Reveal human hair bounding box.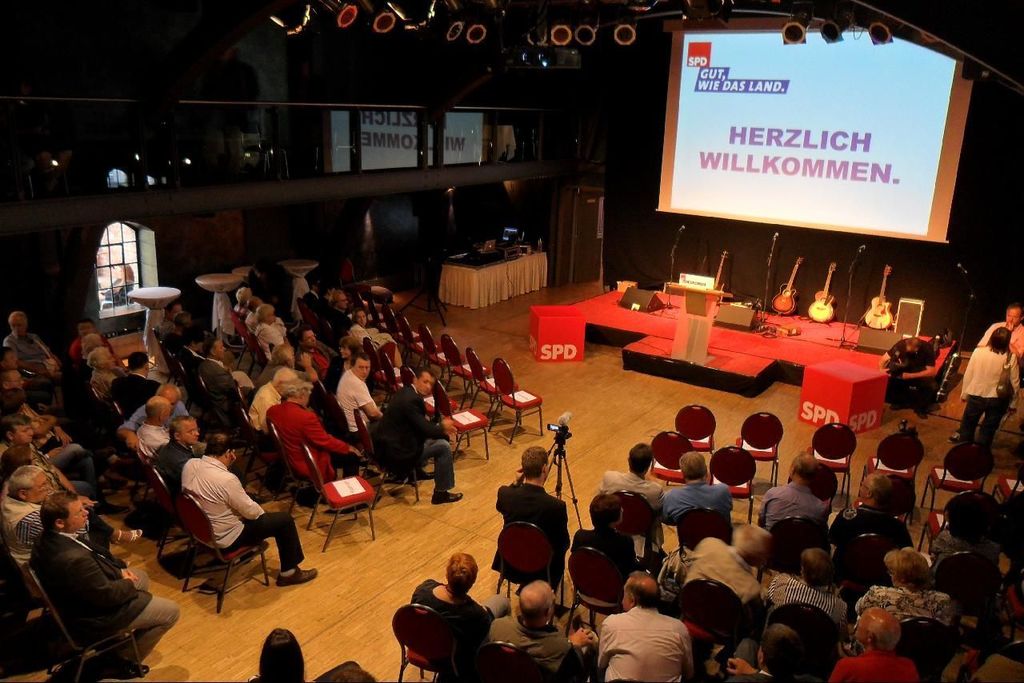
Revealed: <region>271, 344, 287, 362</region>.
